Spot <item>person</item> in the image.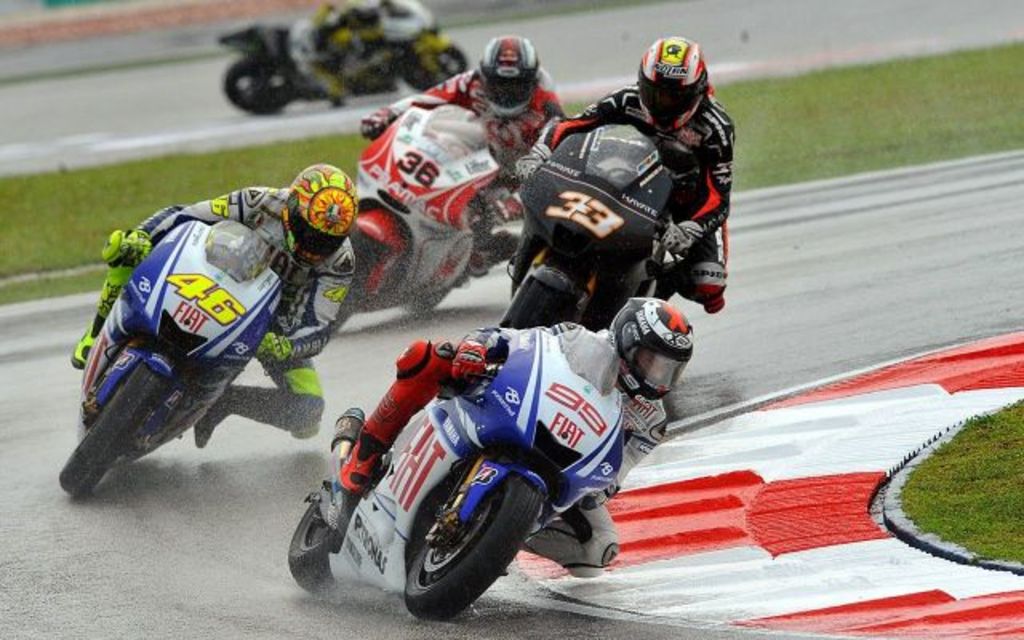
<item>person</item> found at {"left": 331, "top": 294, "right": 693, "bottom": 579}.
